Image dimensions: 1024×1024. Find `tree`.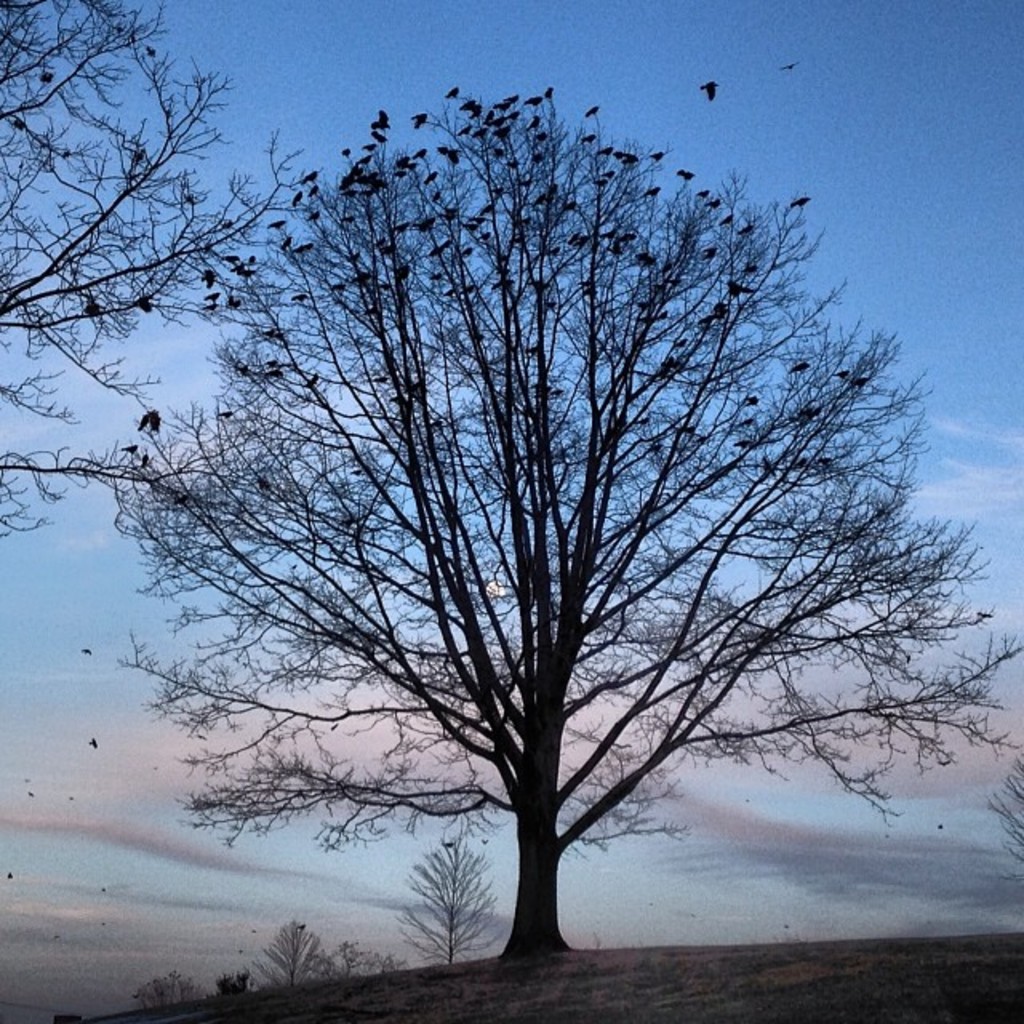
left=989, top=757, right=1022, bottom=886.
